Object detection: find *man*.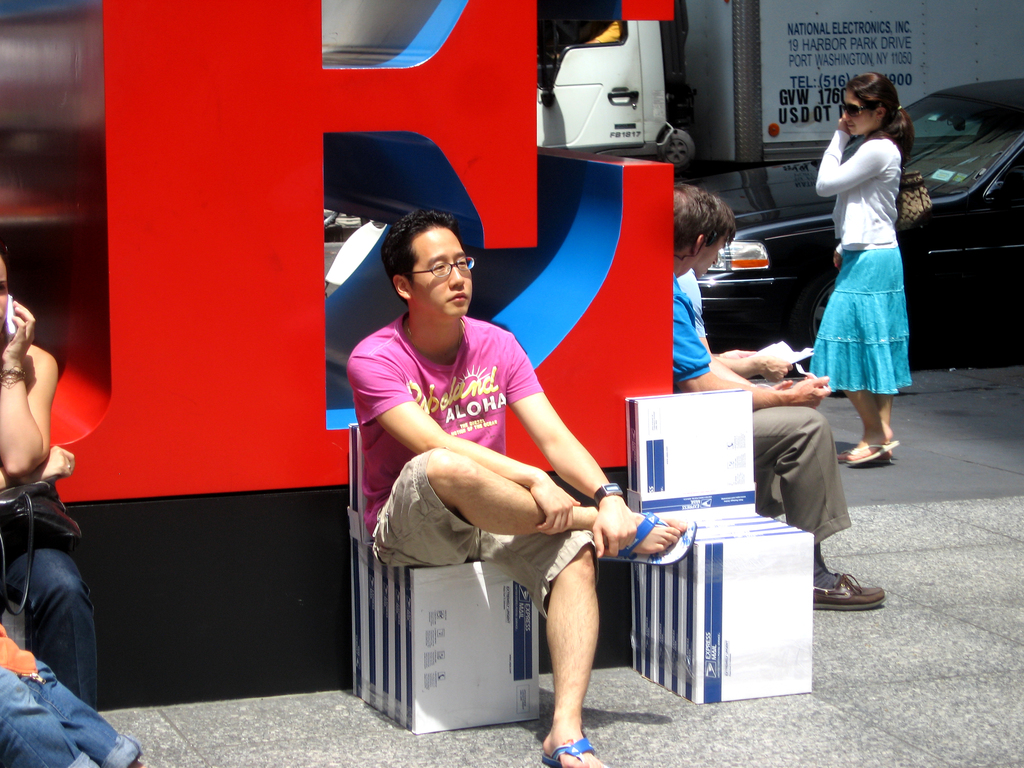
bbox=(662, 186, 890, 610).
